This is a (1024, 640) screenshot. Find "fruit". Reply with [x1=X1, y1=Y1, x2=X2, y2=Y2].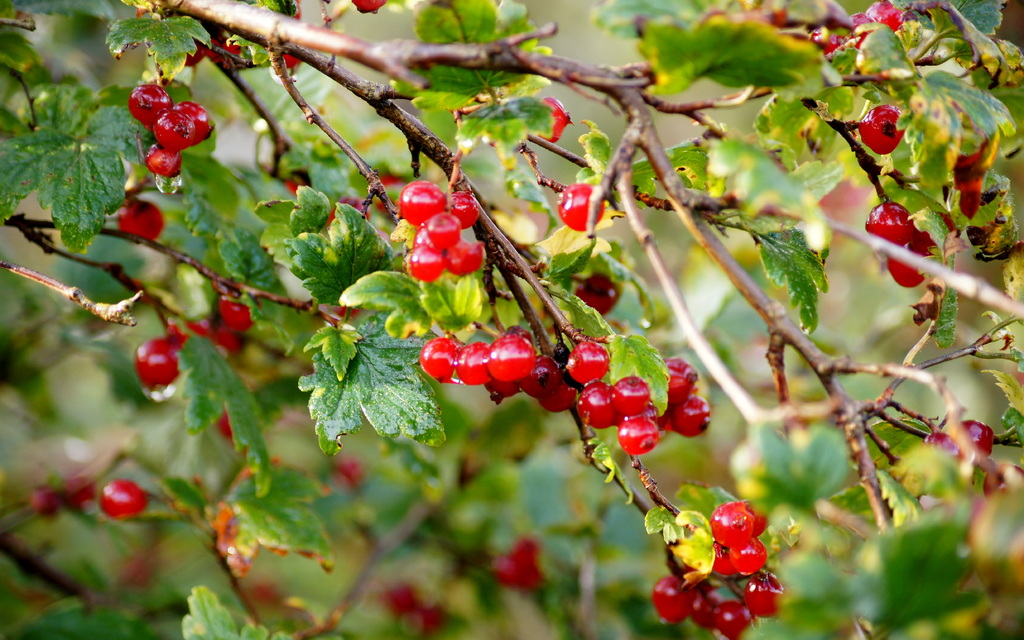
[x1=890, y1=256, x2=927, y2=291].
